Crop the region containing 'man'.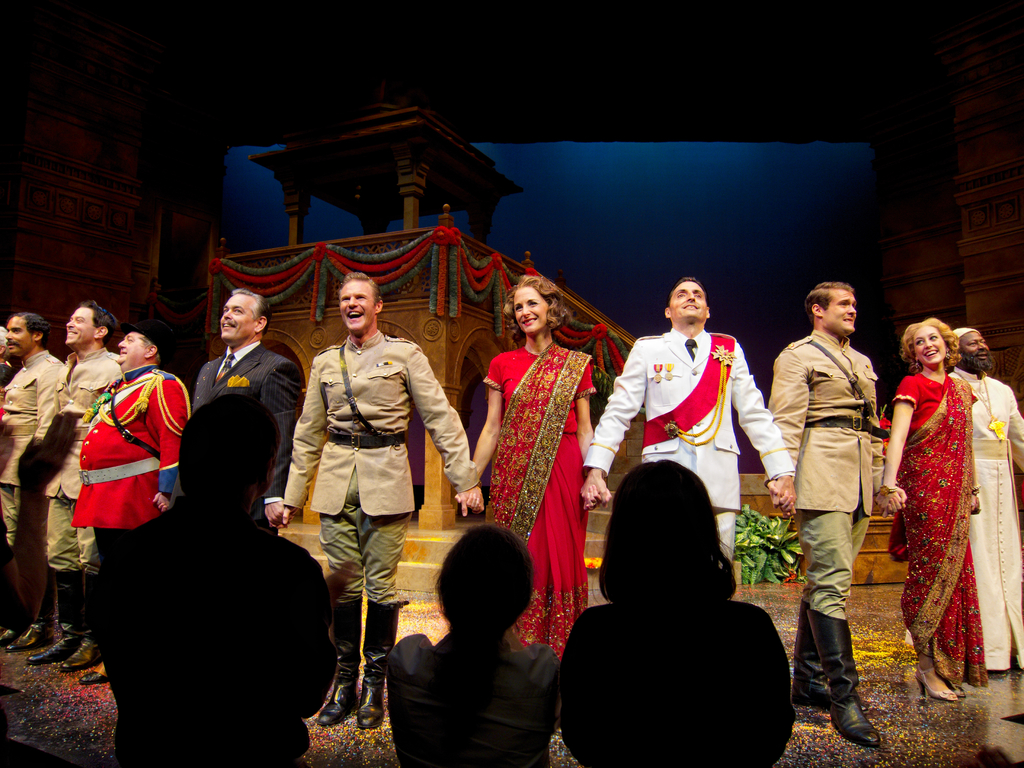
Crop region: x1=25, y1=301, x2=131, y2=675.
